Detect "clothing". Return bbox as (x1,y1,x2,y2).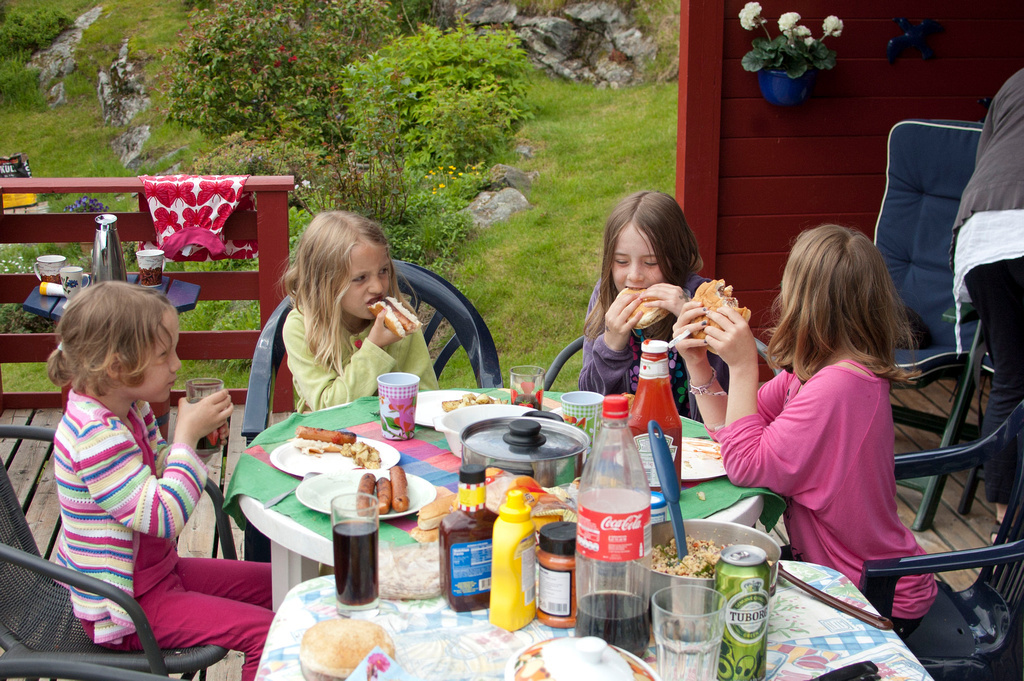
(937,67,1023,504).
